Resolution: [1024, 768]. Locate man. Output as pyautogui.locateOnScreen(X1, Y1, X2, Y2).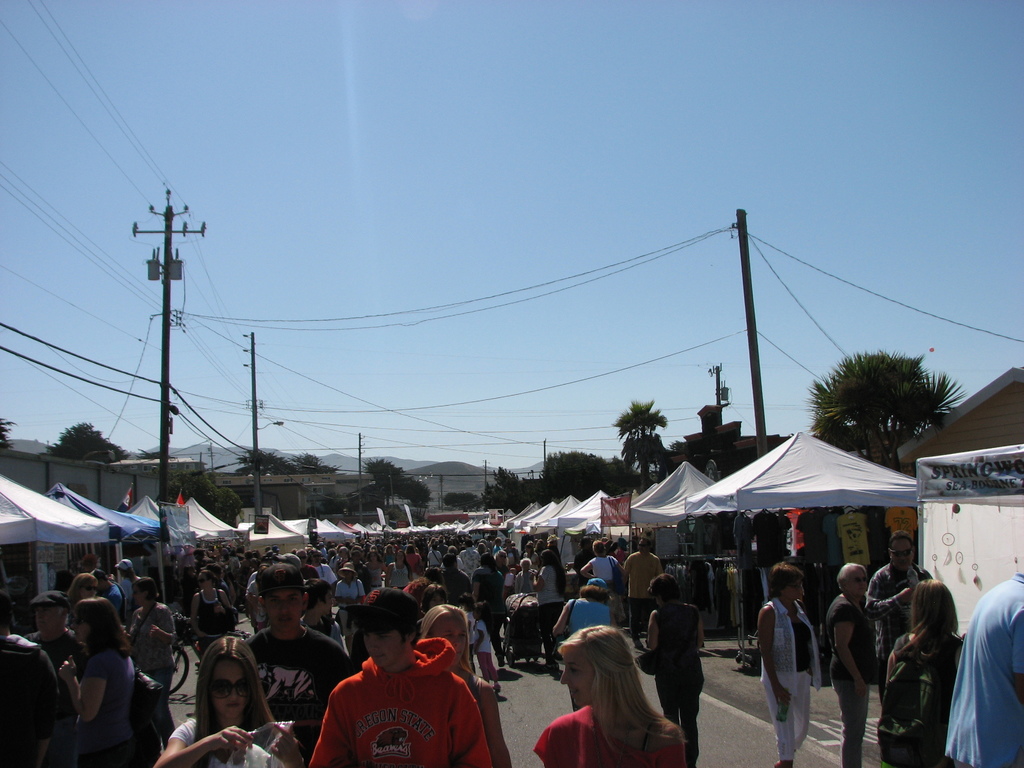
pyautogui.locateOnScreen(303, 607, 490, 758).
